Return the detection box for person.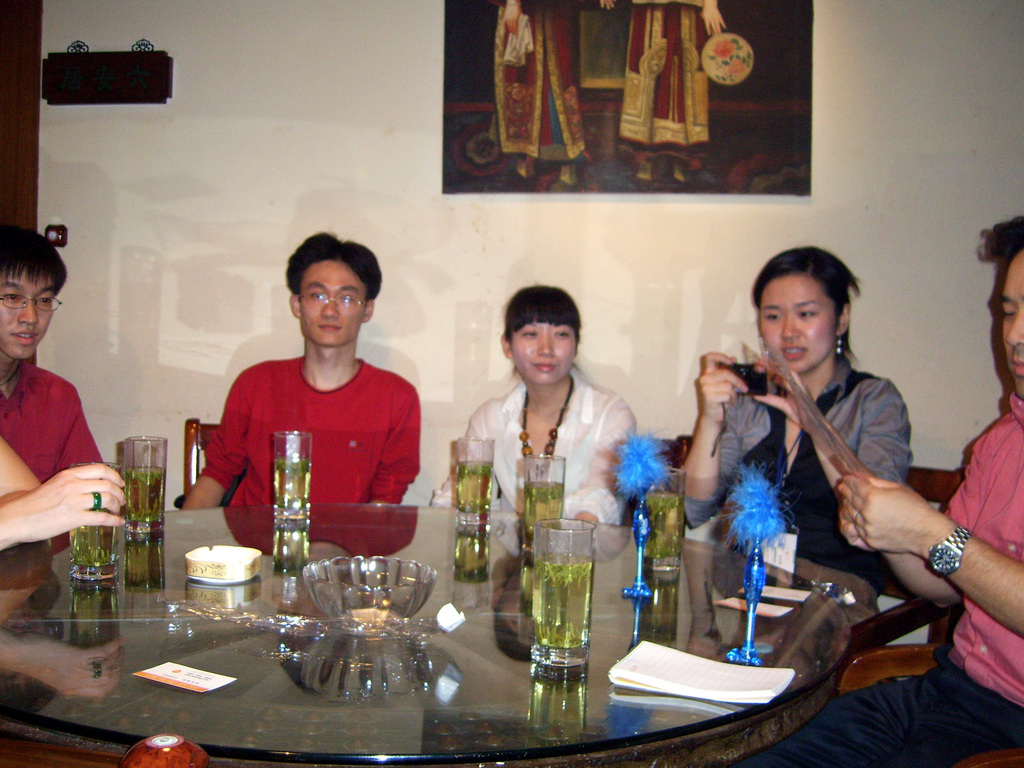
region(432, 285, 636, 527).
